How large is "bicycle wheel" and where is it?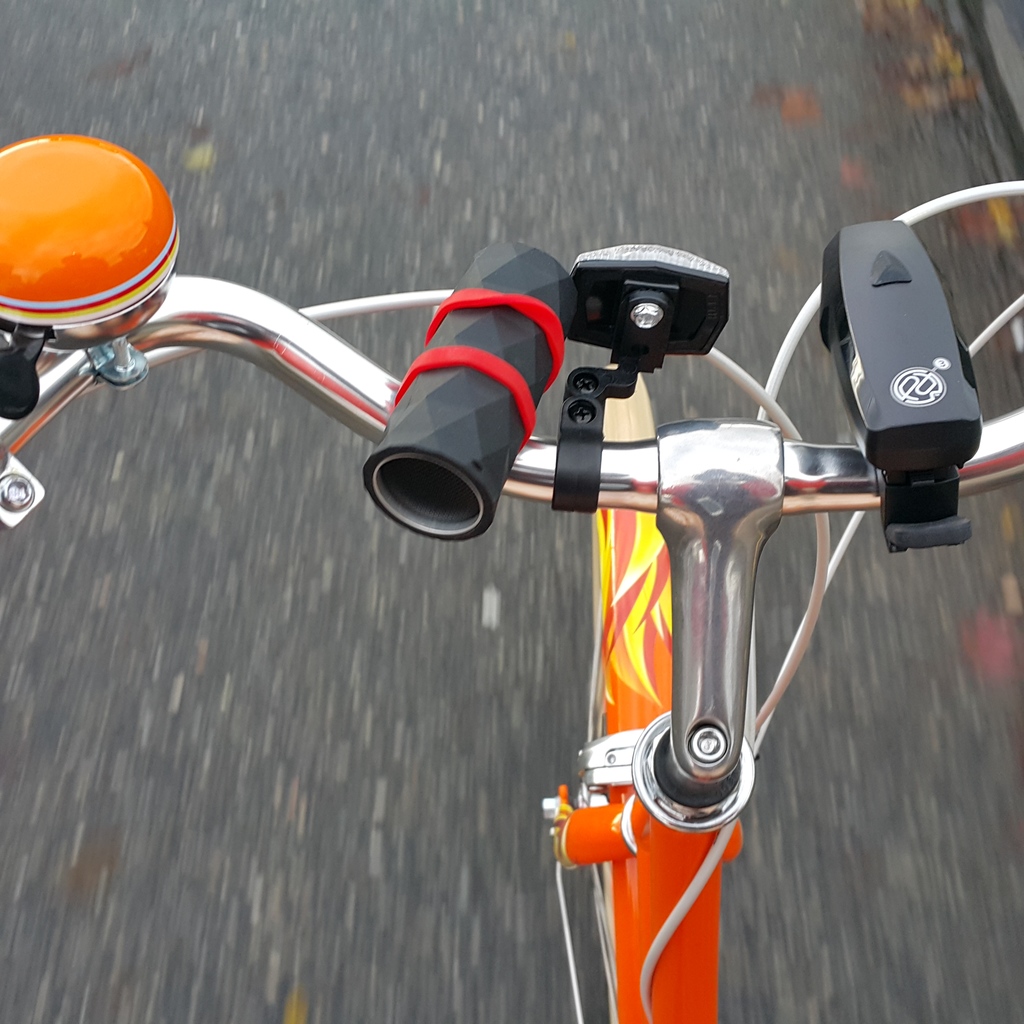
Bounding box: {"x1": 581, "y1": 360, "x2": 693, "y2": 1023}.
